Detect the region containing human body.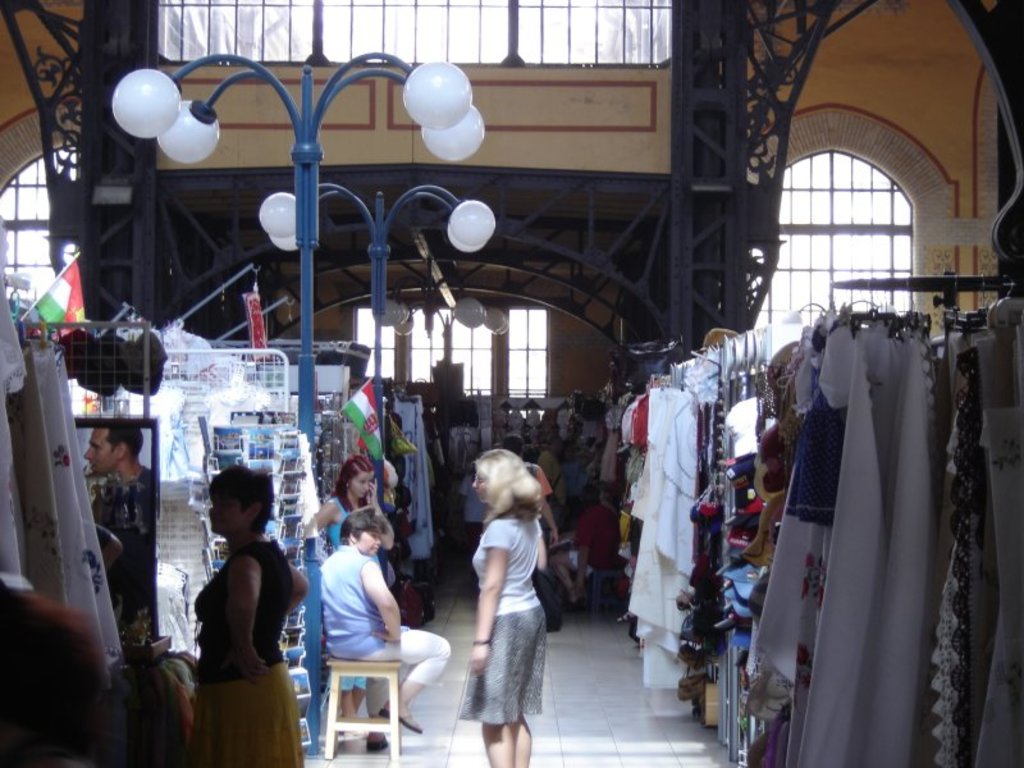
(left=448, top=461, right=558, bottom=760).
